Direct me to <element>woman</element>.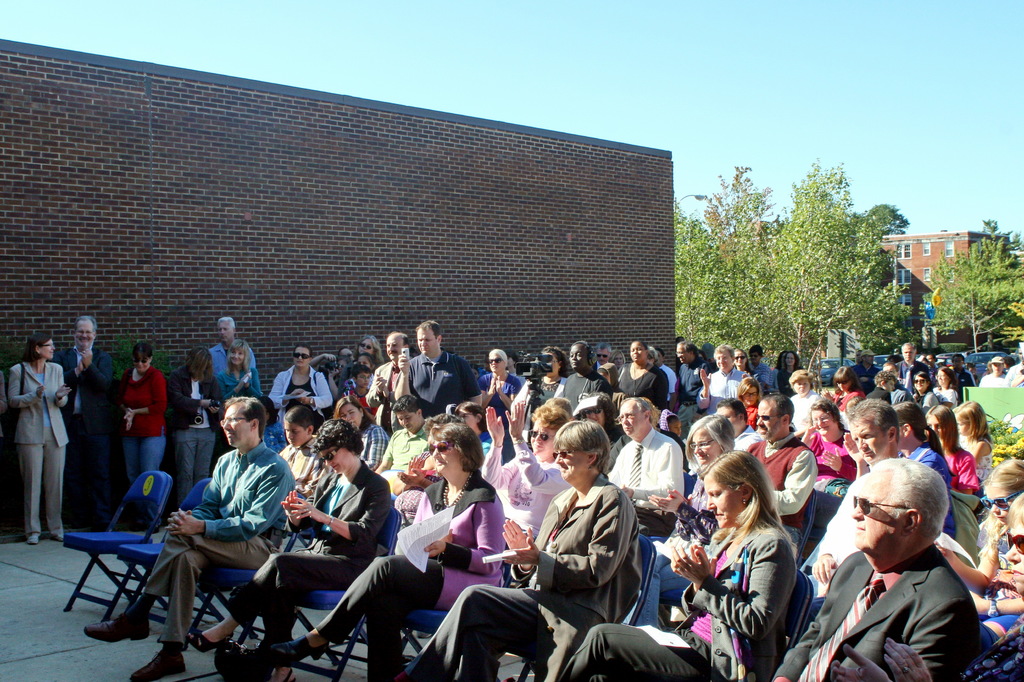
Direction: {"x1": 334, "y1": 393, "x2": 390, "y2": 470}.
